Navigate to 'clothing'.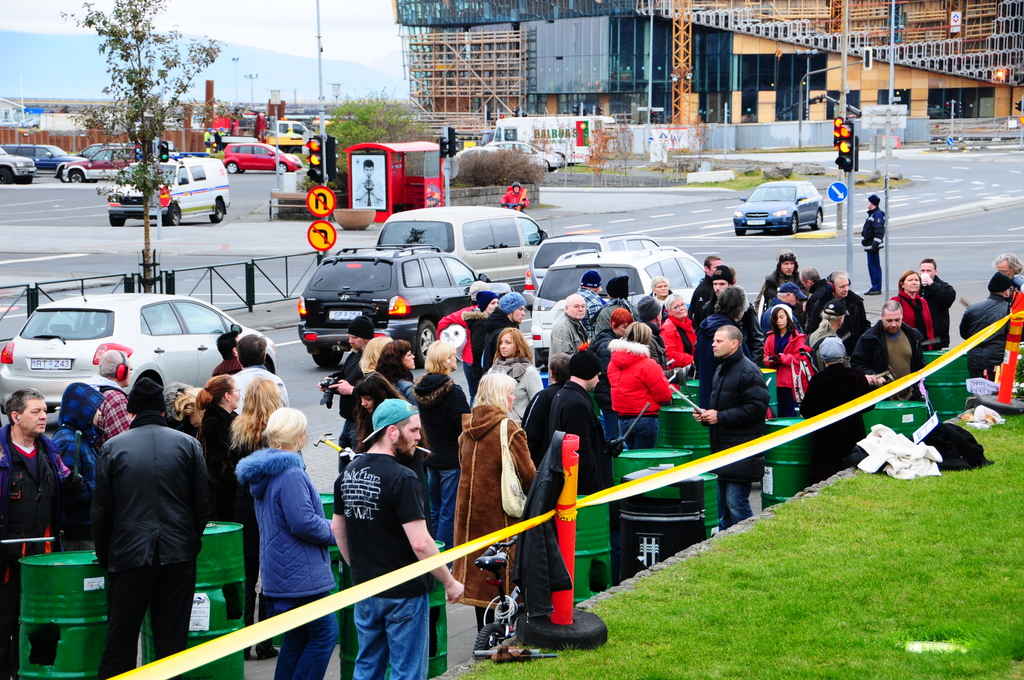
Navigation target: select_region(327, 339, 373, 443).
